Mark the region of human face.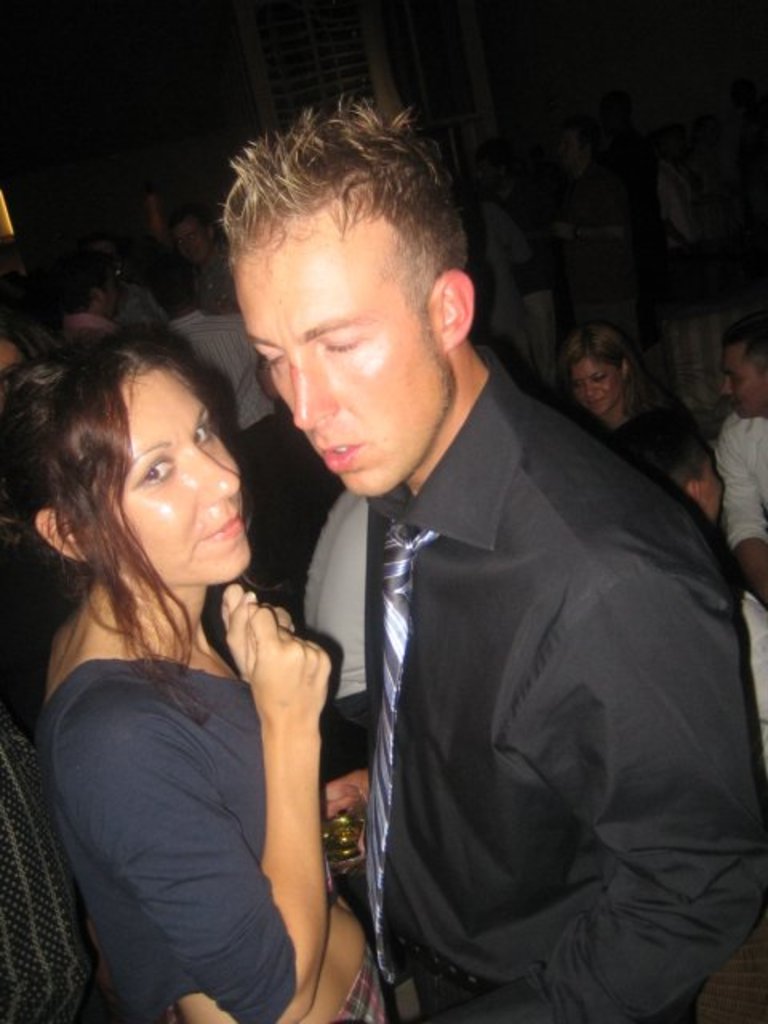
Region: rect(725, 347, 762, 408).
